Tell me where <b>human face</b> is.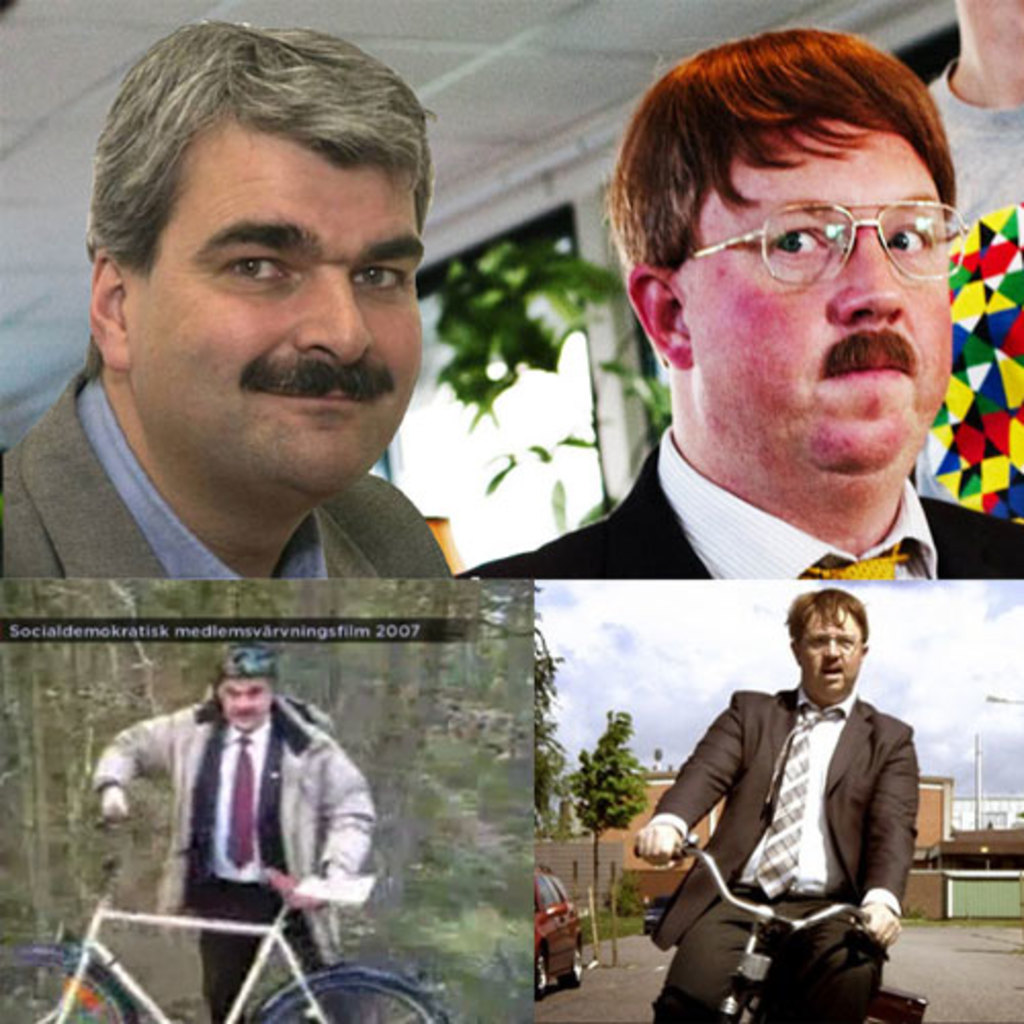
<b>human face</b> is at BBox(803, 606, 866, 707).
